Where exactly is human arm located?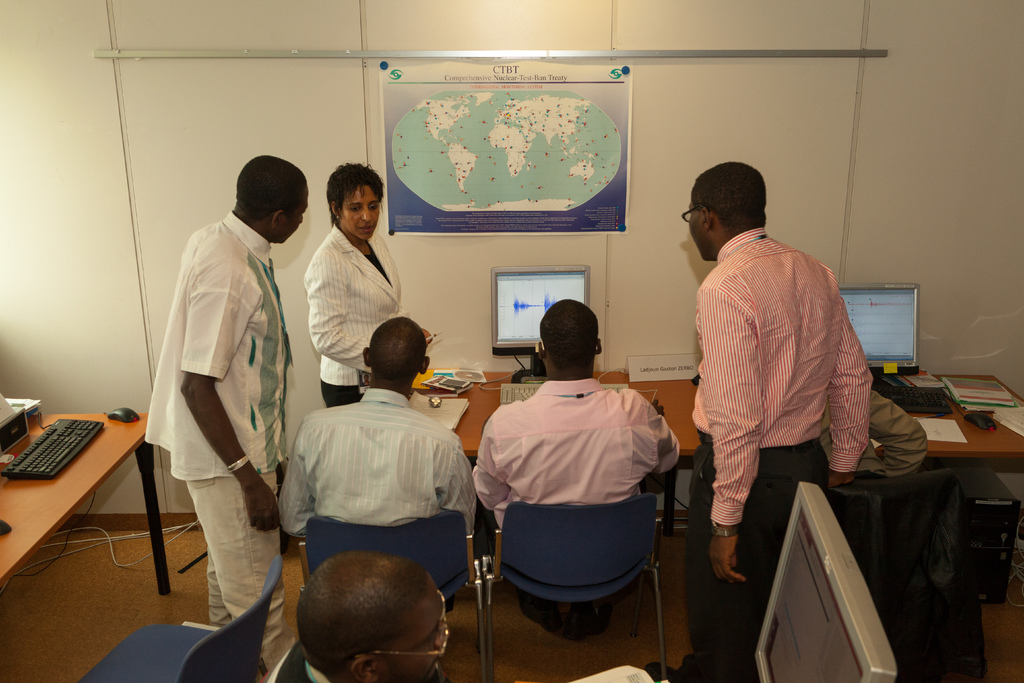
Its bounding box is x1=300, y1=252, x2=368, y2=365.
